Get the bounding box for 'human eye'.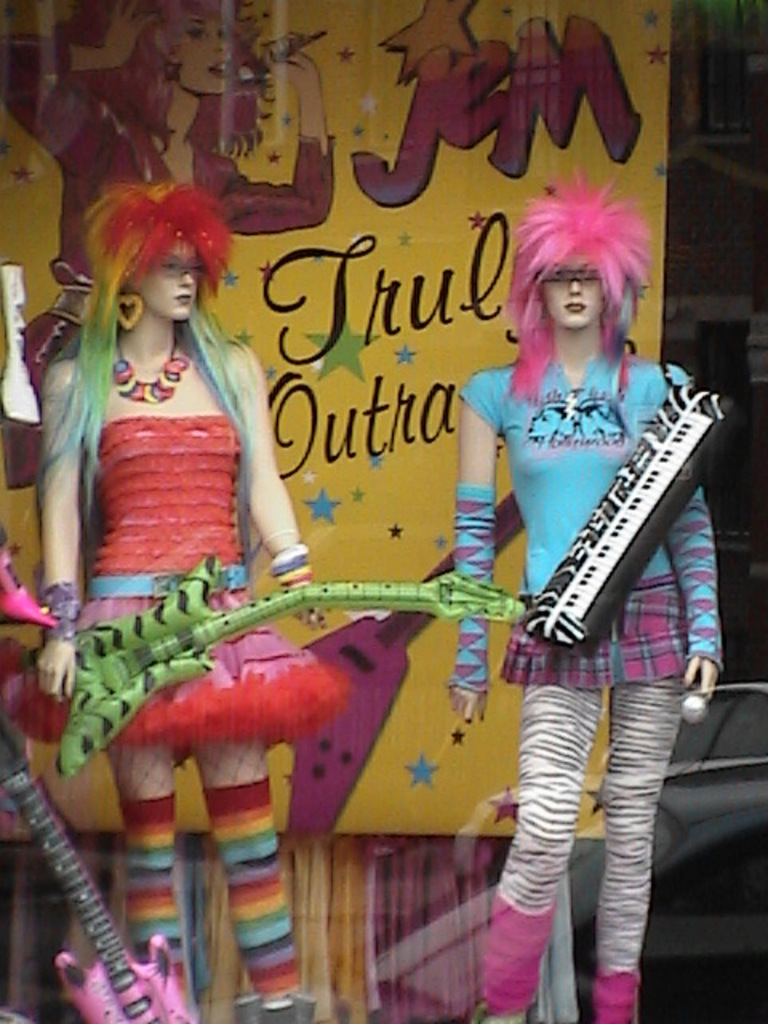
(542,272,563,286).
